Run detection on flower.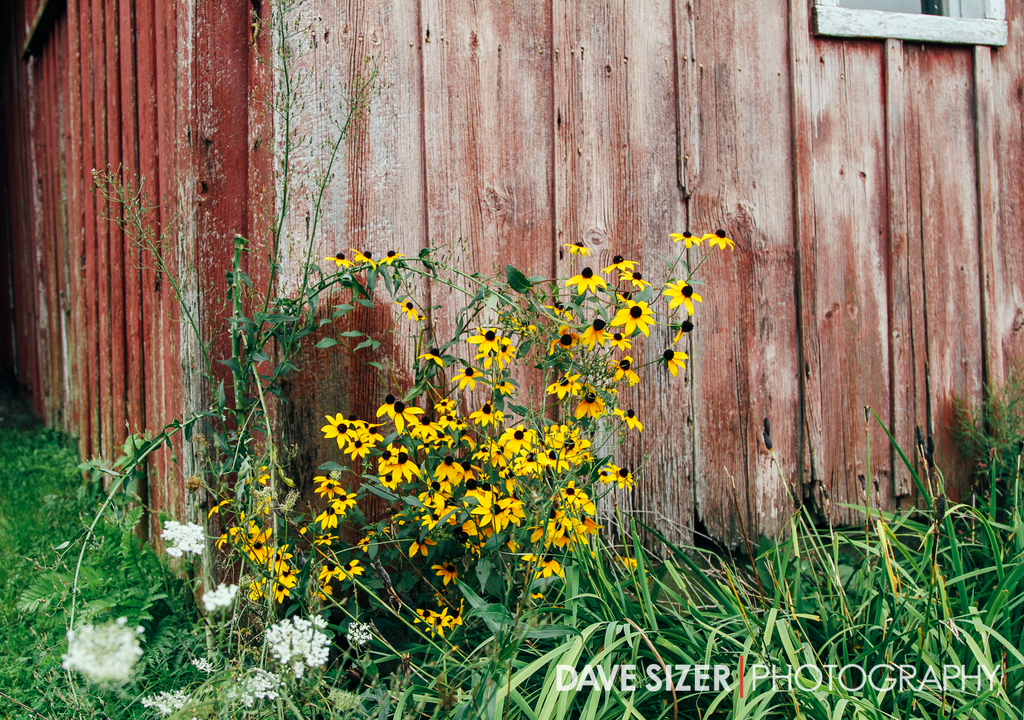
Result: <bbox>378, 395, 397, 421</bbox>.
